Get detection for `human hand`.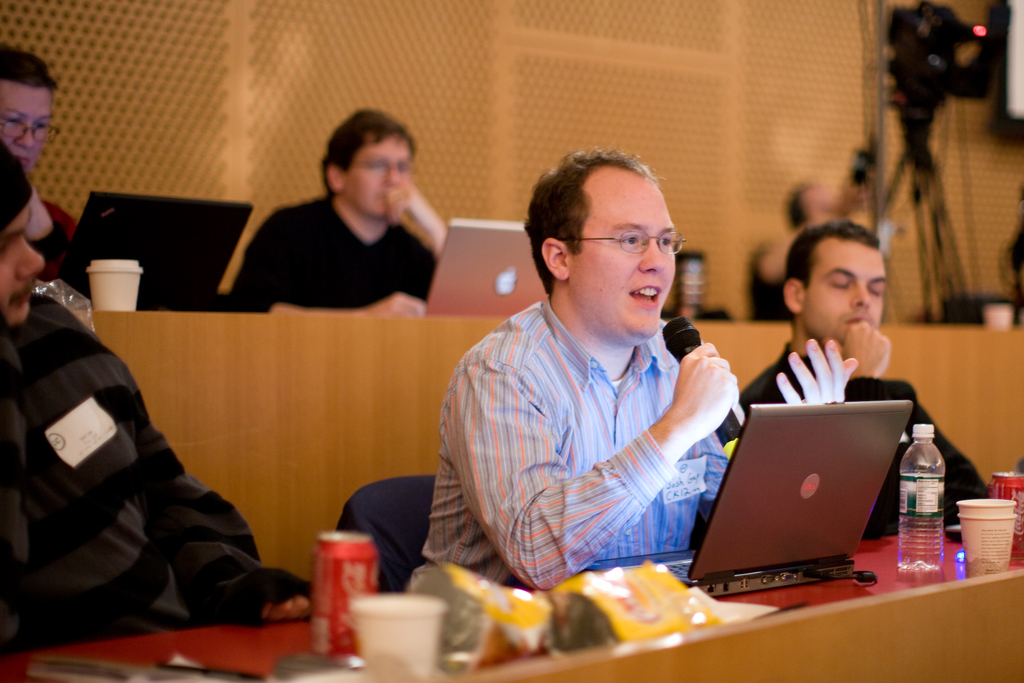
Detection: x1=790, y1=350, x2=888, y2=411.
